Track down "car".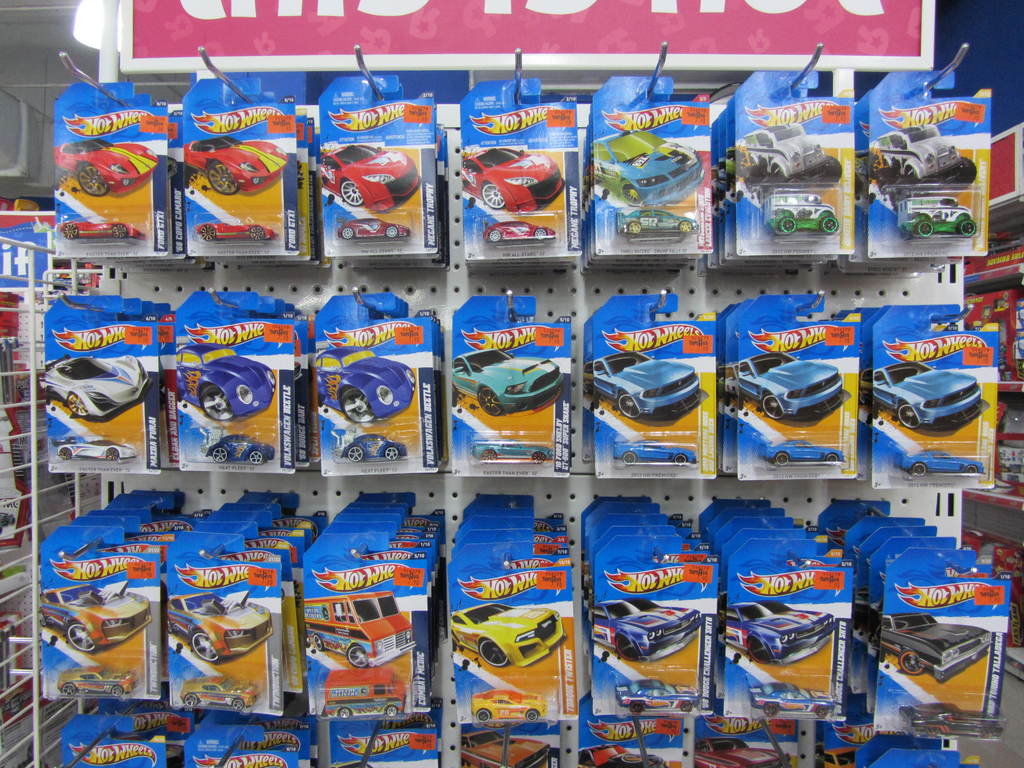
Tracked to {"left": 578, "top": 748, "right": 664, "bottom": 767}.
